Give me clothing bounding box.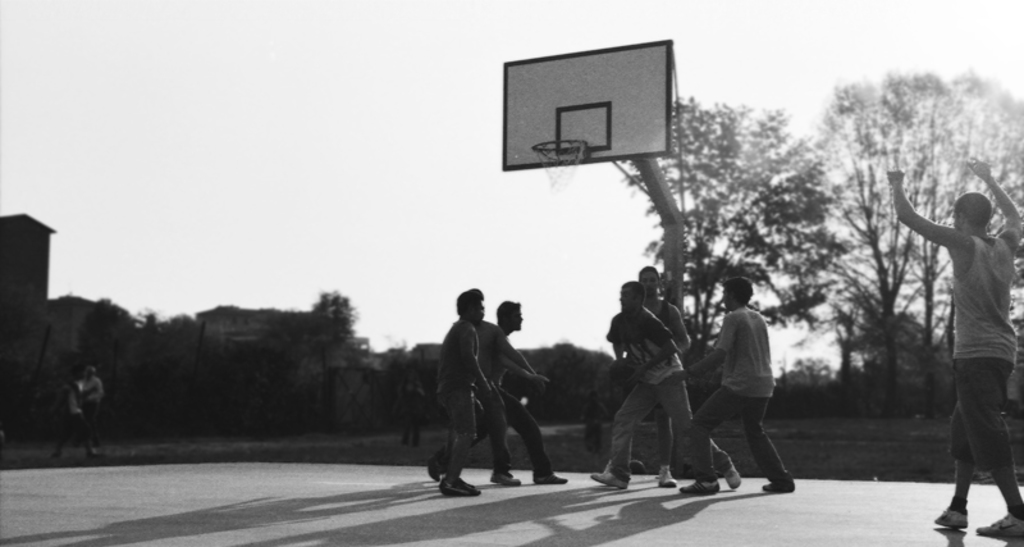
634/286/694/466.
